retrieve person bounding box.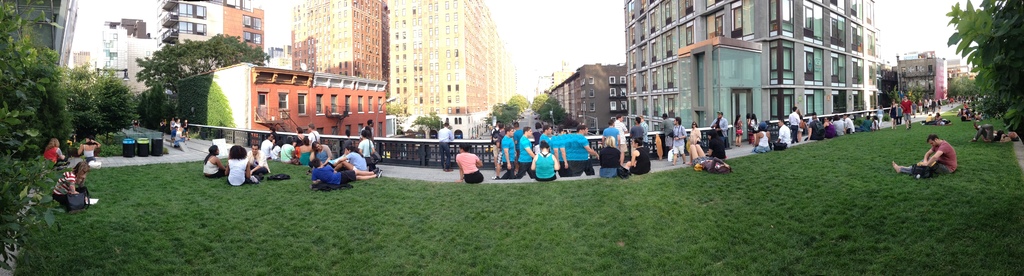
Bounding box: (893, 133, 956, 172).
